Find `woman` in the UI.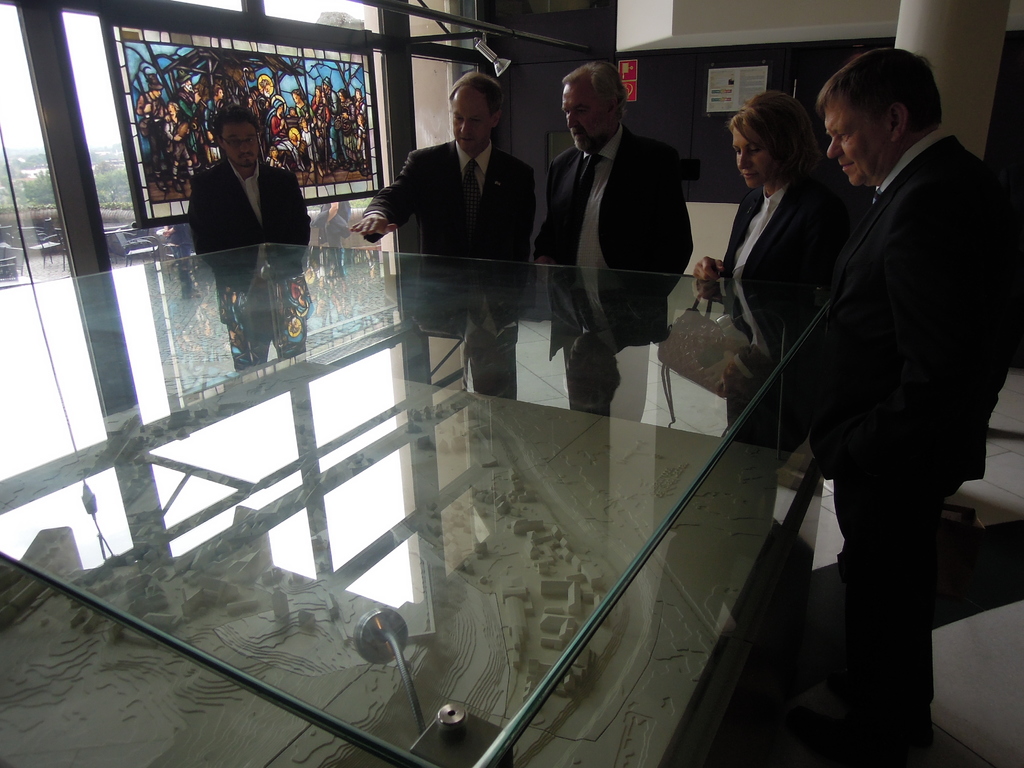
UI element at 695,92,848,467.
